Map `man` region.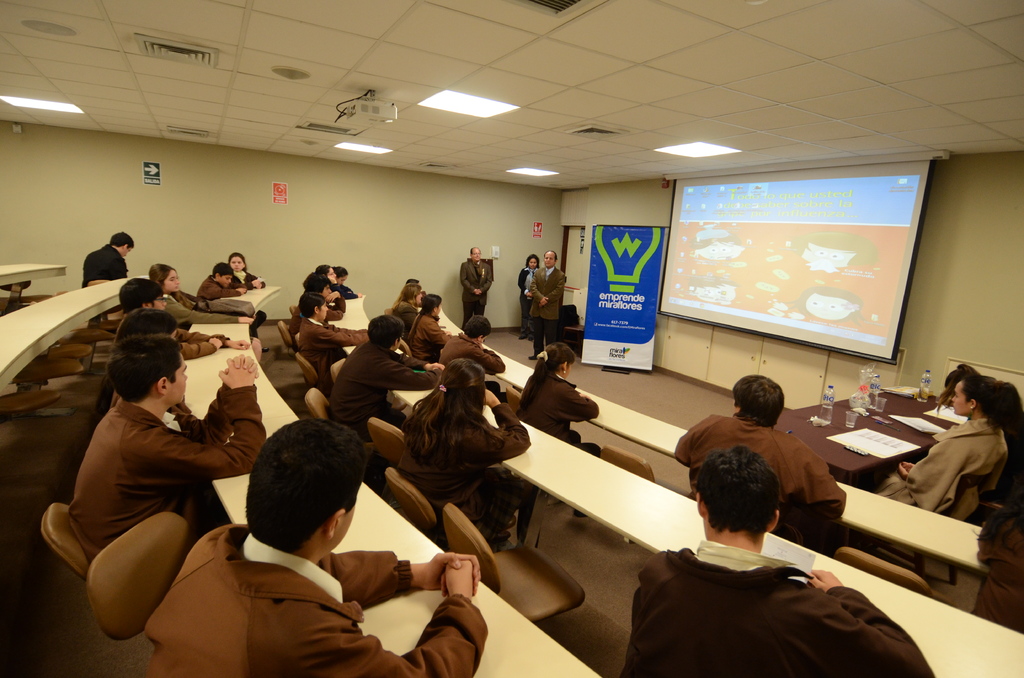
Mapped to x1=325, y1=312, x2=447, y2=501.
